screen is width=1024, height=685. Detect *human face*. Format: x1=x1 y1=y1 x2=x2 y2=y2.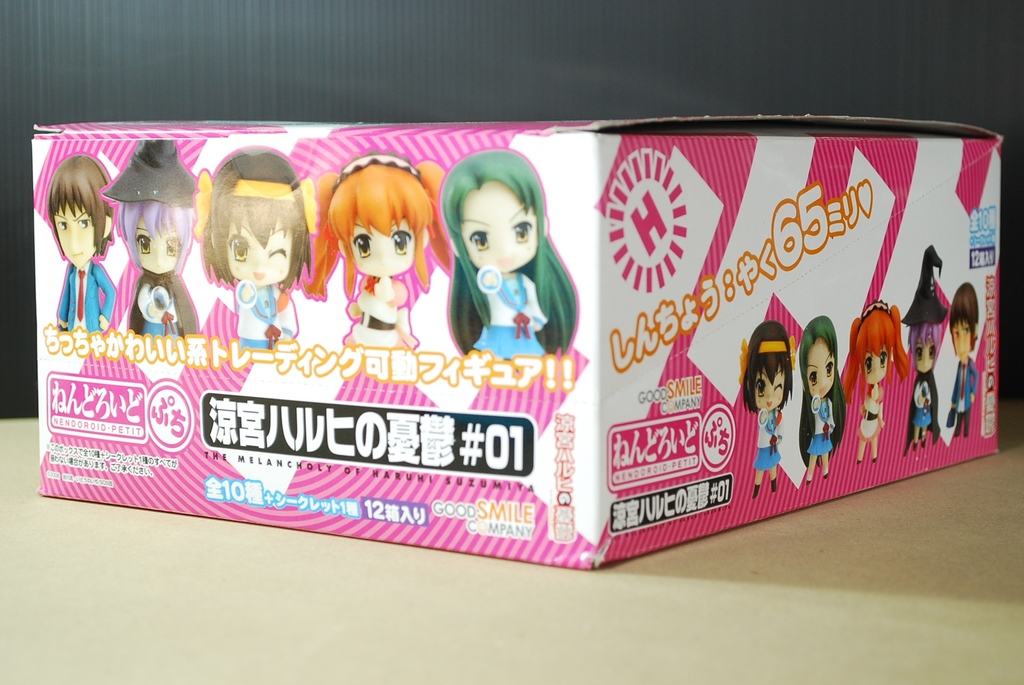
x1=865 y1=345 x2=889 y2=383.
